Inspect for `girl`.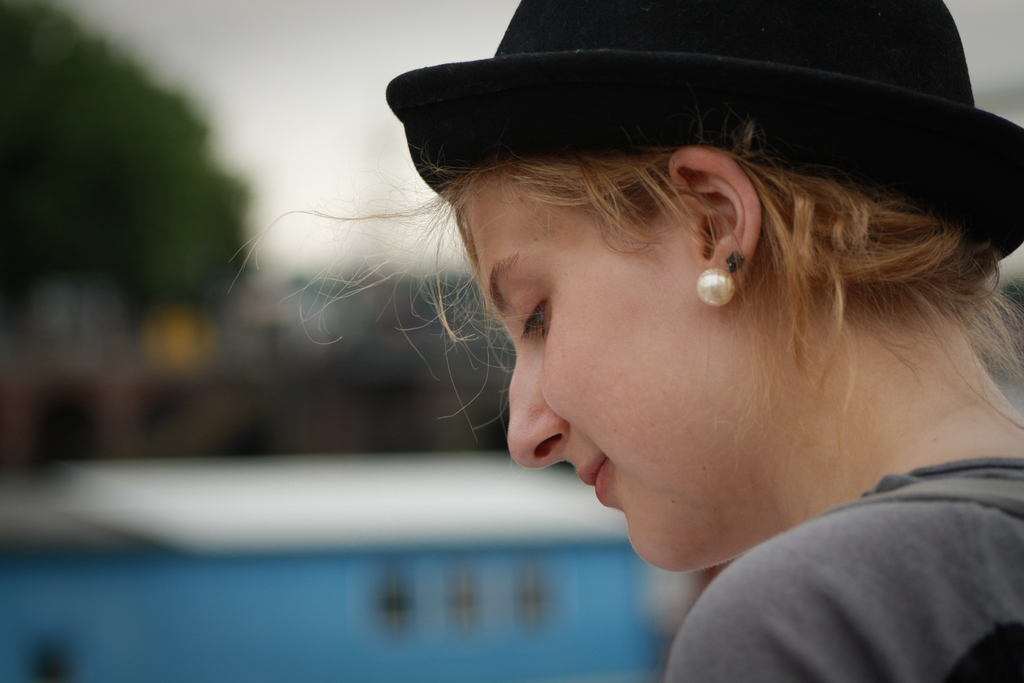
Inspection: {"left": 230, "top": 0, "right": 1023, "bottom": 682}.
